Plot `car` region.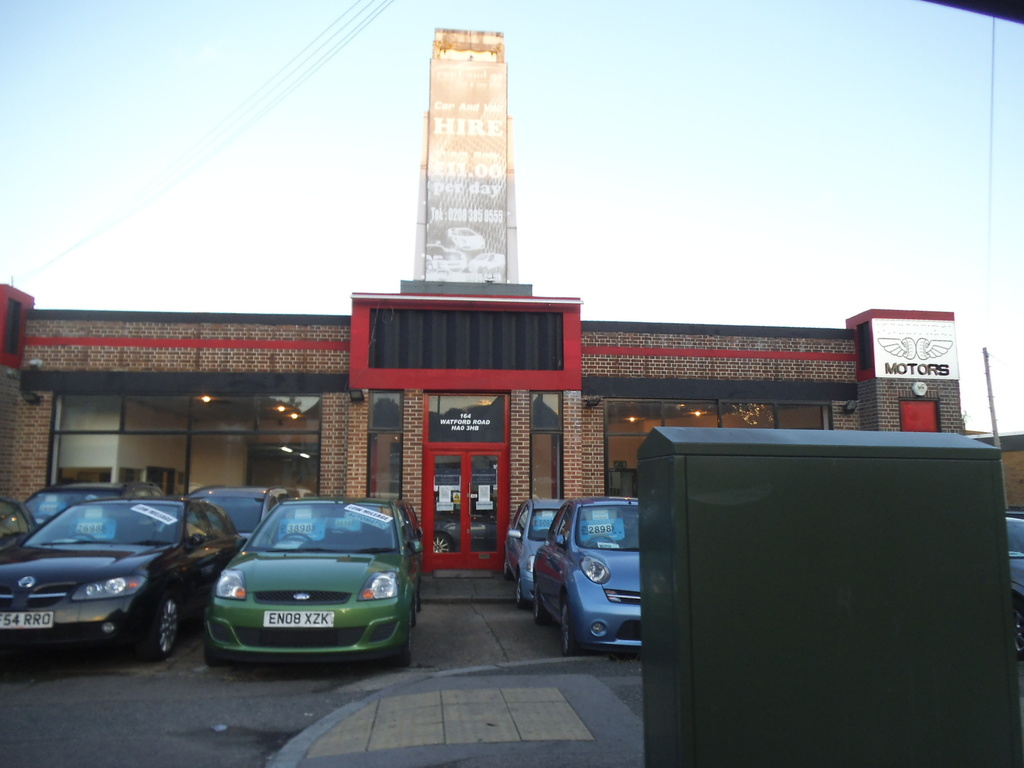
Plotted at <box>532,493,641,655</box>.
